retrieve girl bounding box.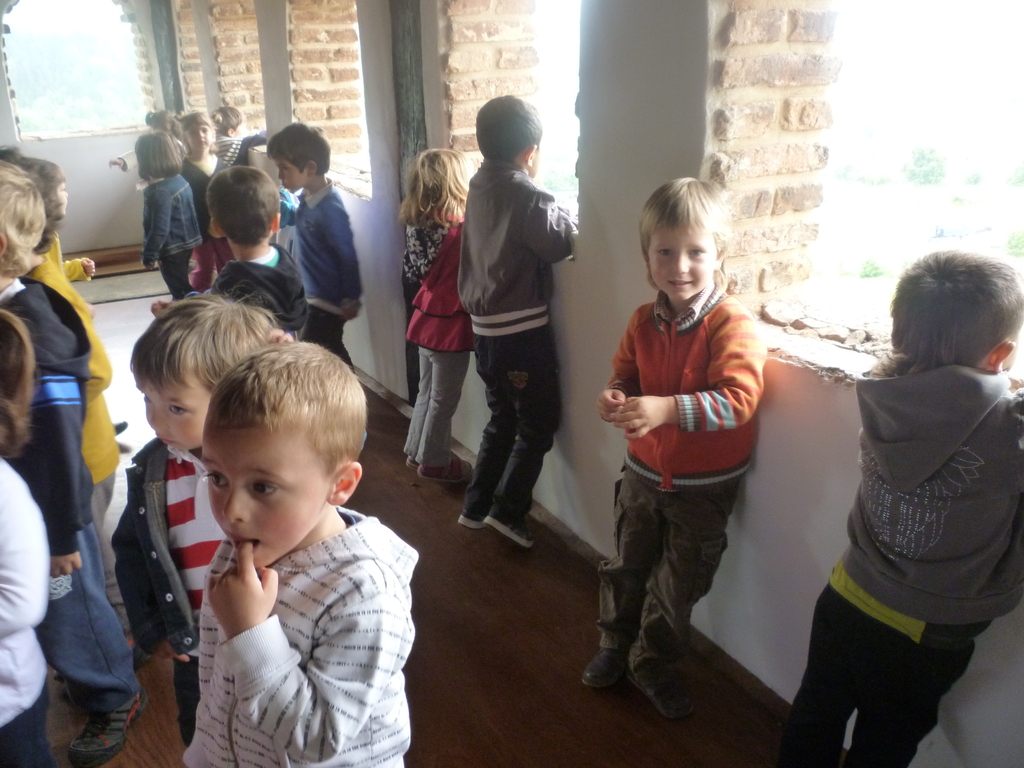
Bounding box: [111,106,186,192].
